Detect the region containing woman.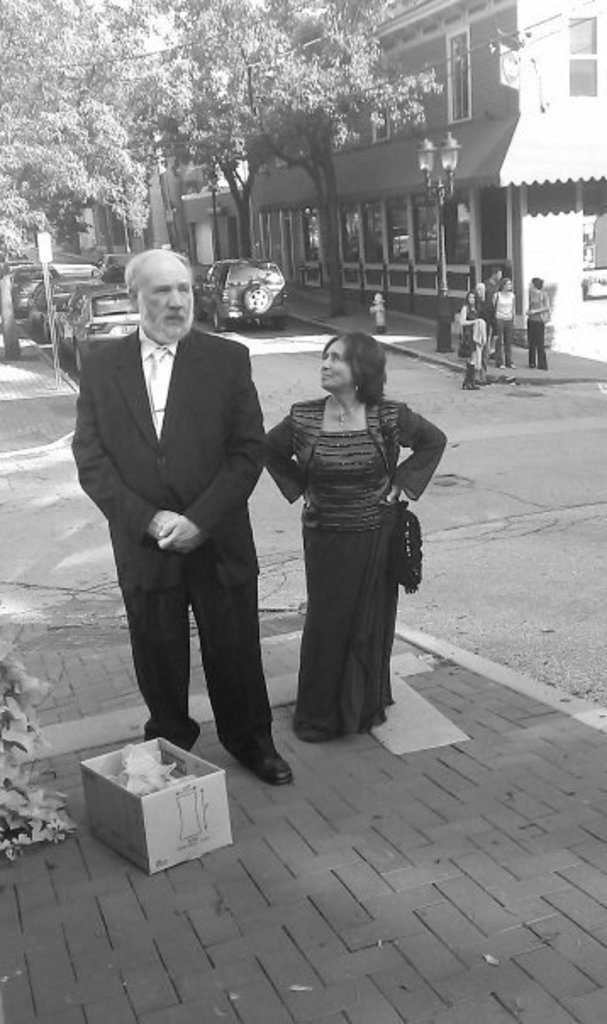
x1=458 y1=285 x2=493 y2=390.
